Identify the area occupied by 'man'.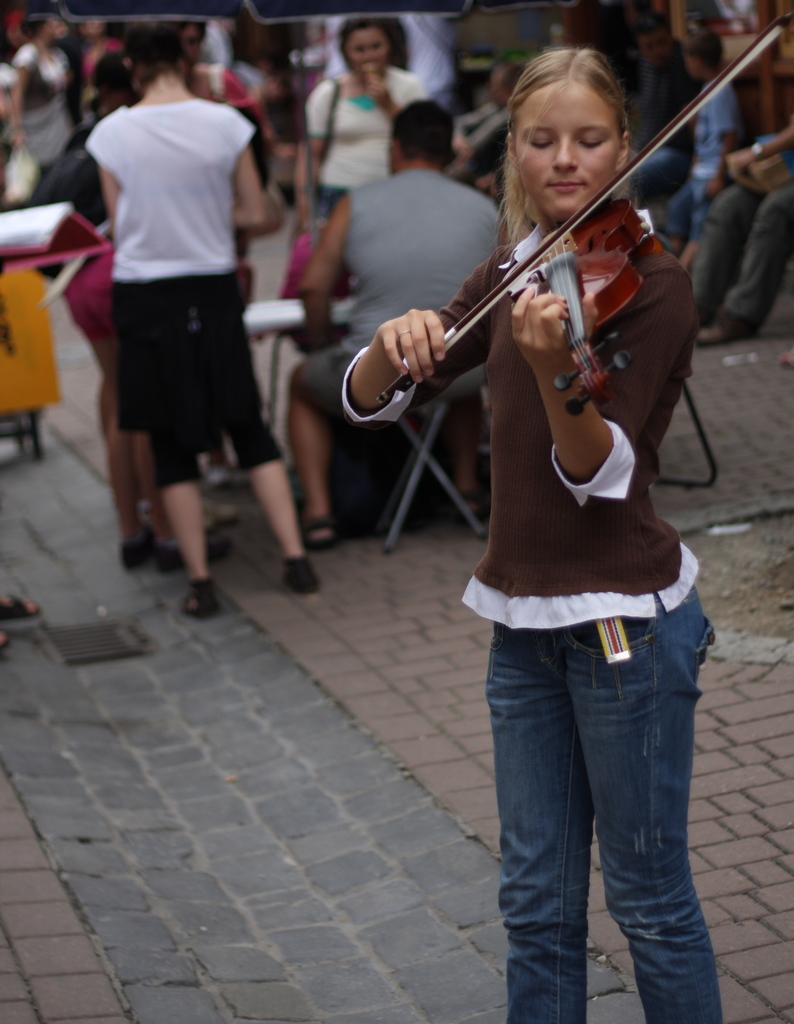
Area: (687, 123, 793, 344).
